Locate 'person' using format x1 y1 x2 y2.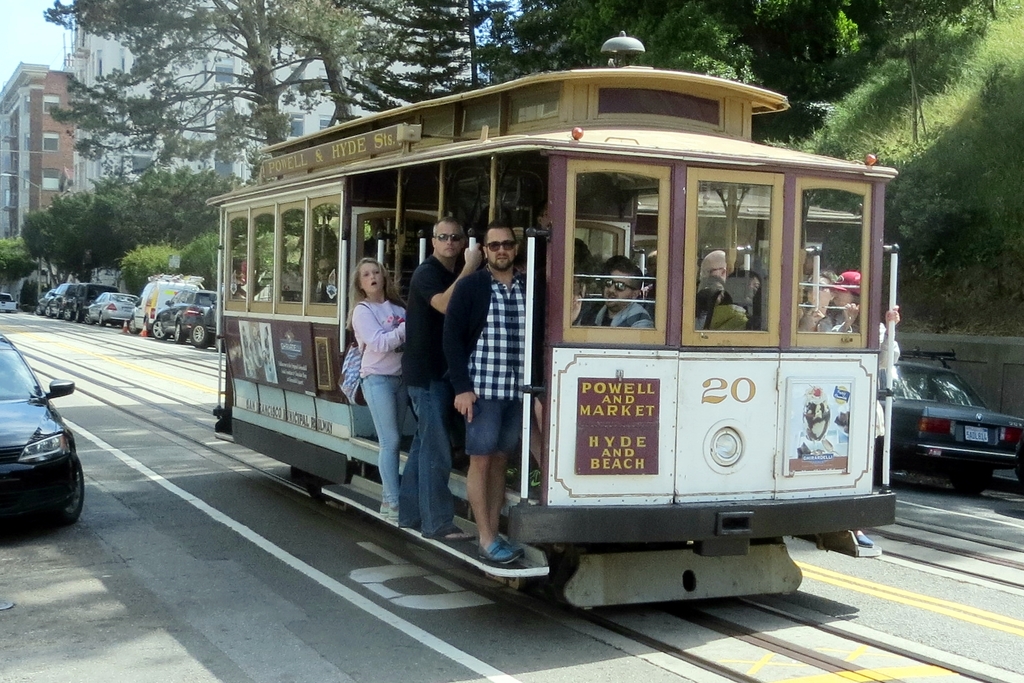
403 211 481 543.
